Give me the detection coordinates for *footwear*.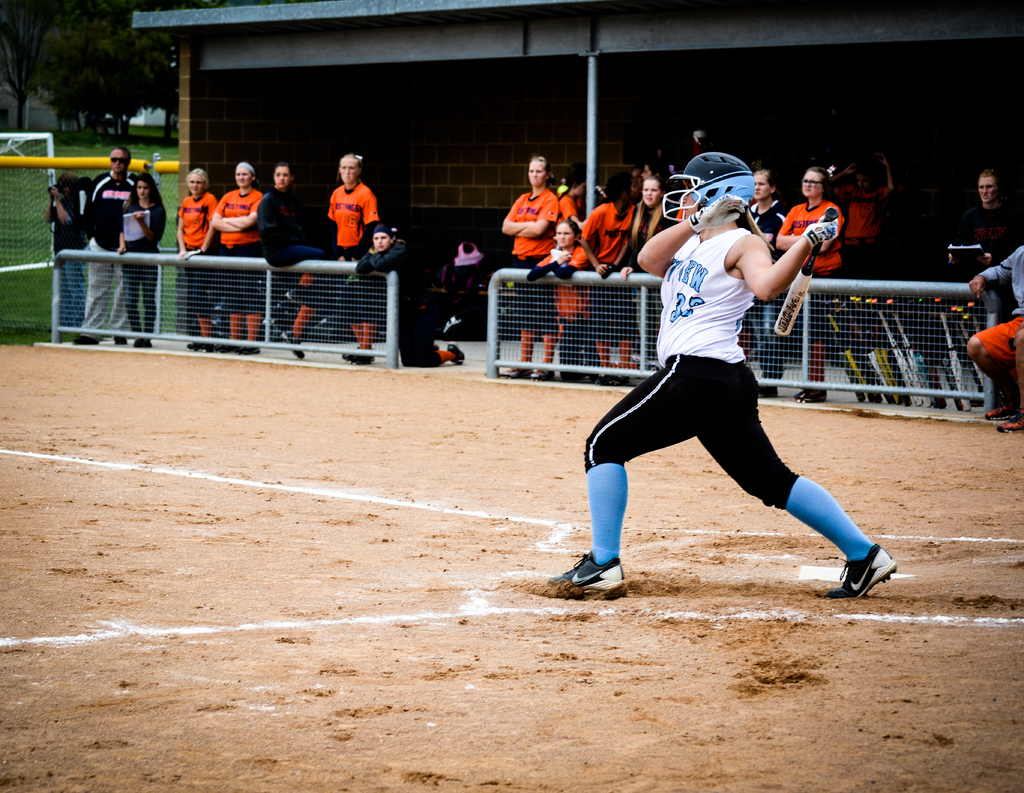
[left=822, top=541, right=899, bottom=605].
